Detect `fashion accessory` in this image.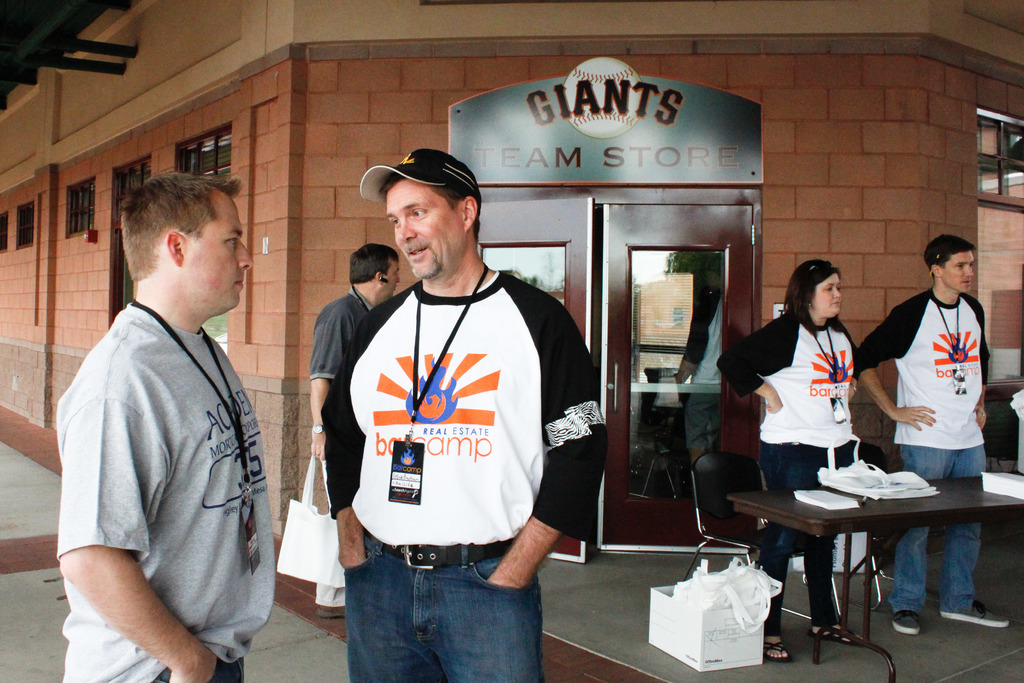
Detection: {"x1": 806, "y1": 297, "x2": 813, "y2": 311}.
